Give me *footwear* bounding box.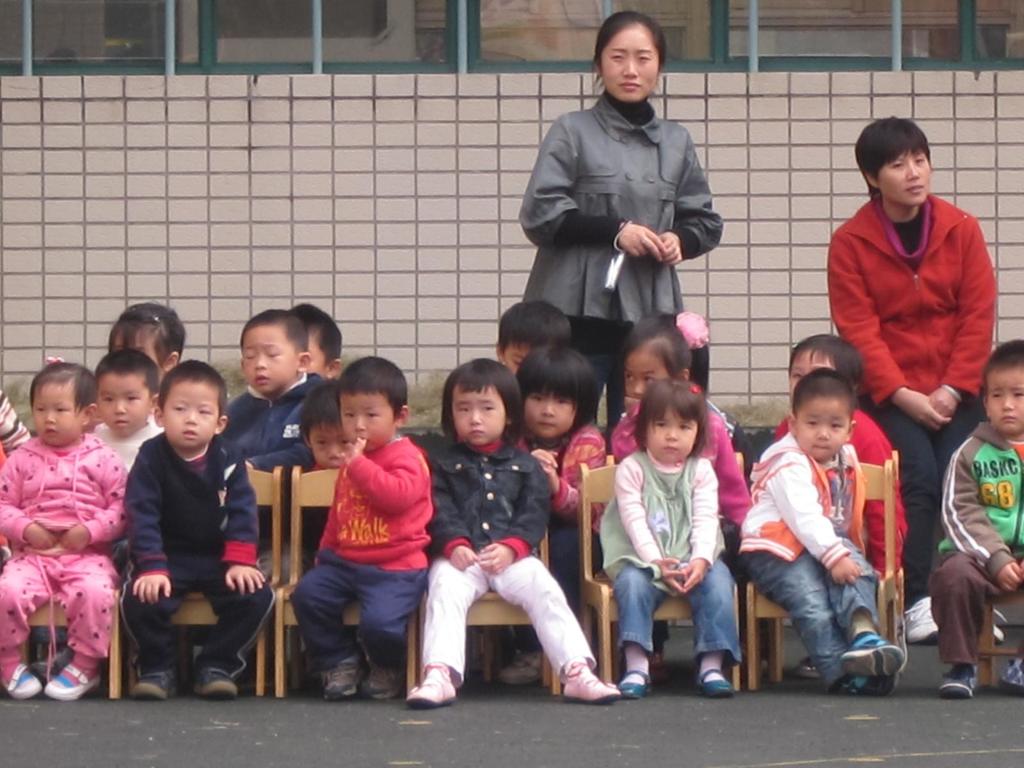
locate(991, 604, 1017, 646).
